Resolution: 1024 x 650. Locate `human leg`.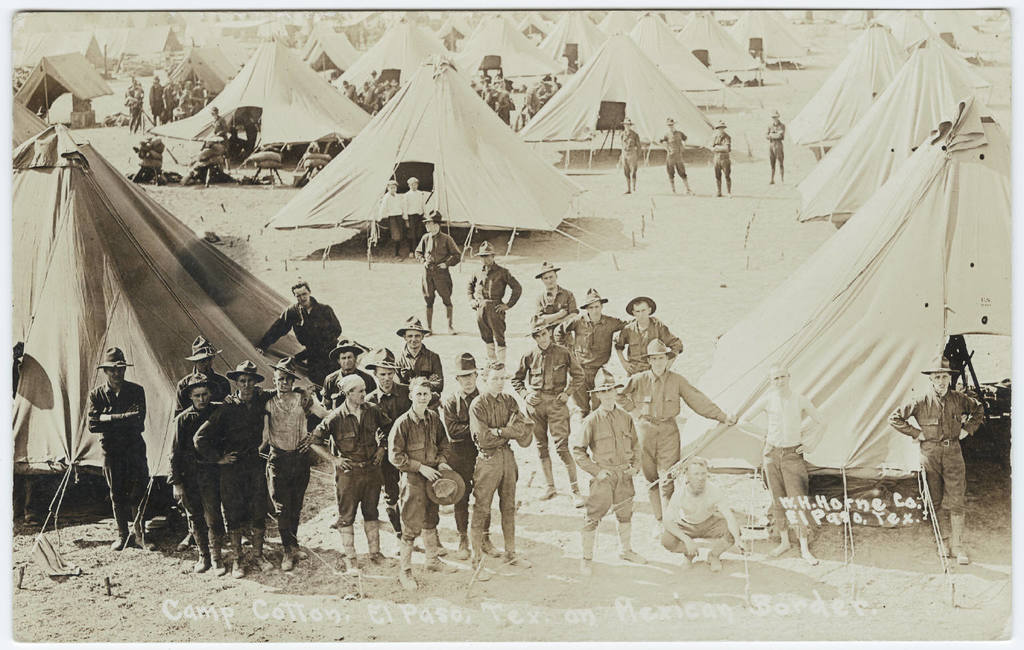
{"left": 121, "top": 438, "right": 145, "bottom": 513}.
